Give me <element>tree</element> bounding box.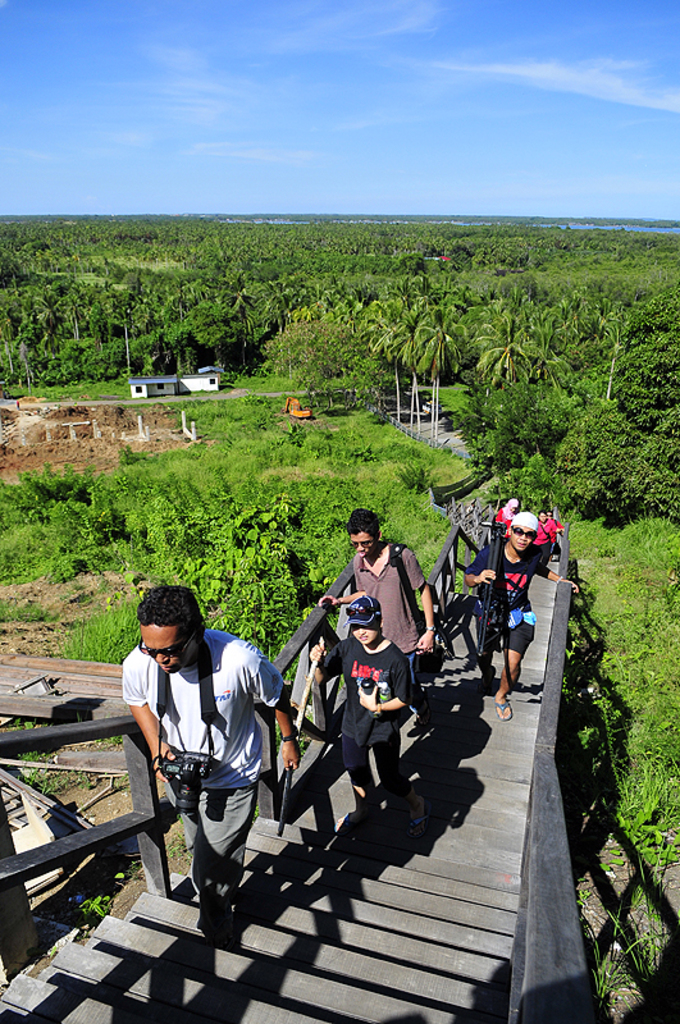
{"left": 407, "top": 324, "right": 469, "bottom": 416}.
